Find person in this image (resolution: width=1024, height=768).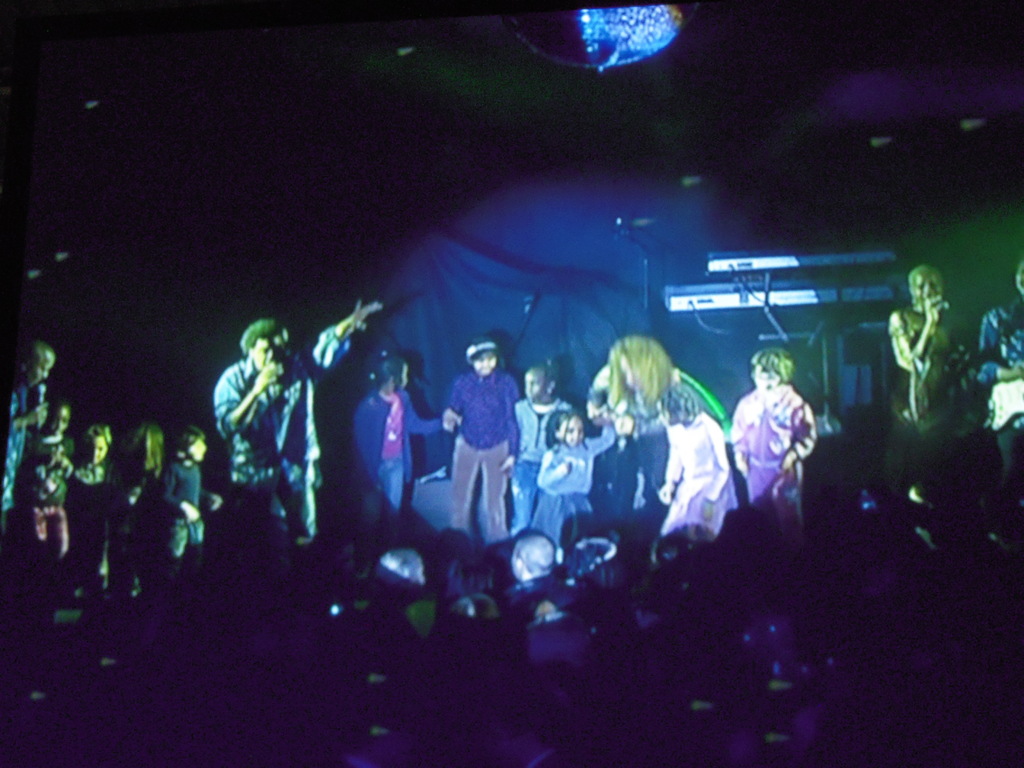
{"x1": 976, "y1": 253, "x2": 1023, "y2": 495}.
